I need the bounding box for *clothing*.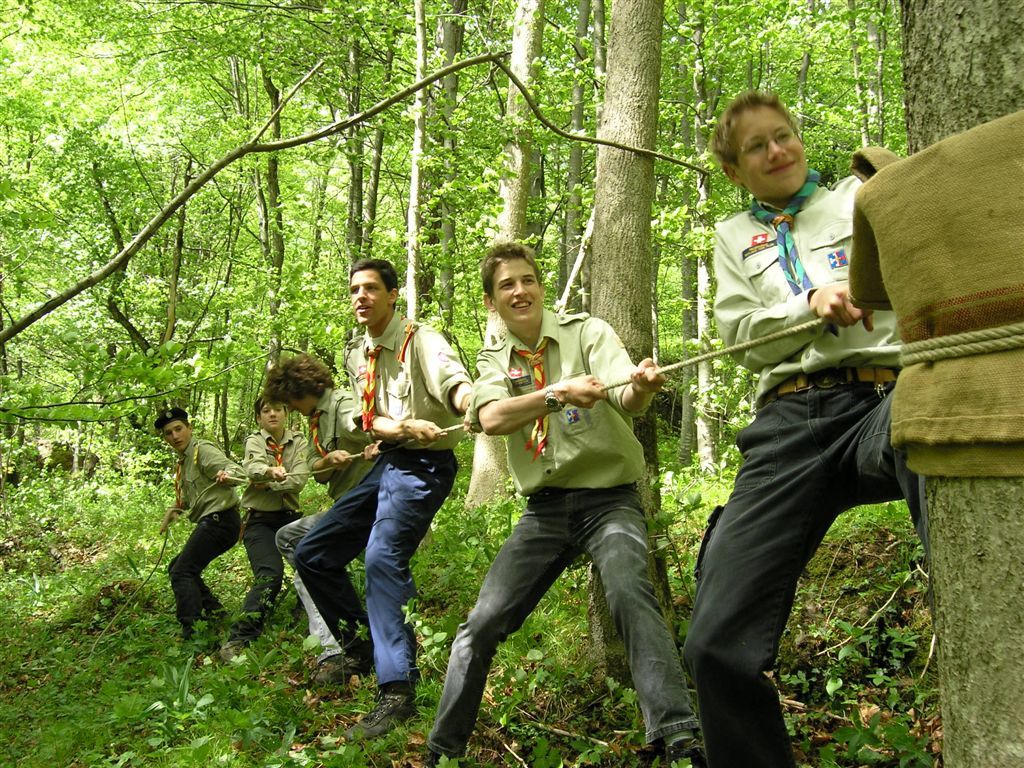
Here it is: select_region(295, 308, 470, 692).
